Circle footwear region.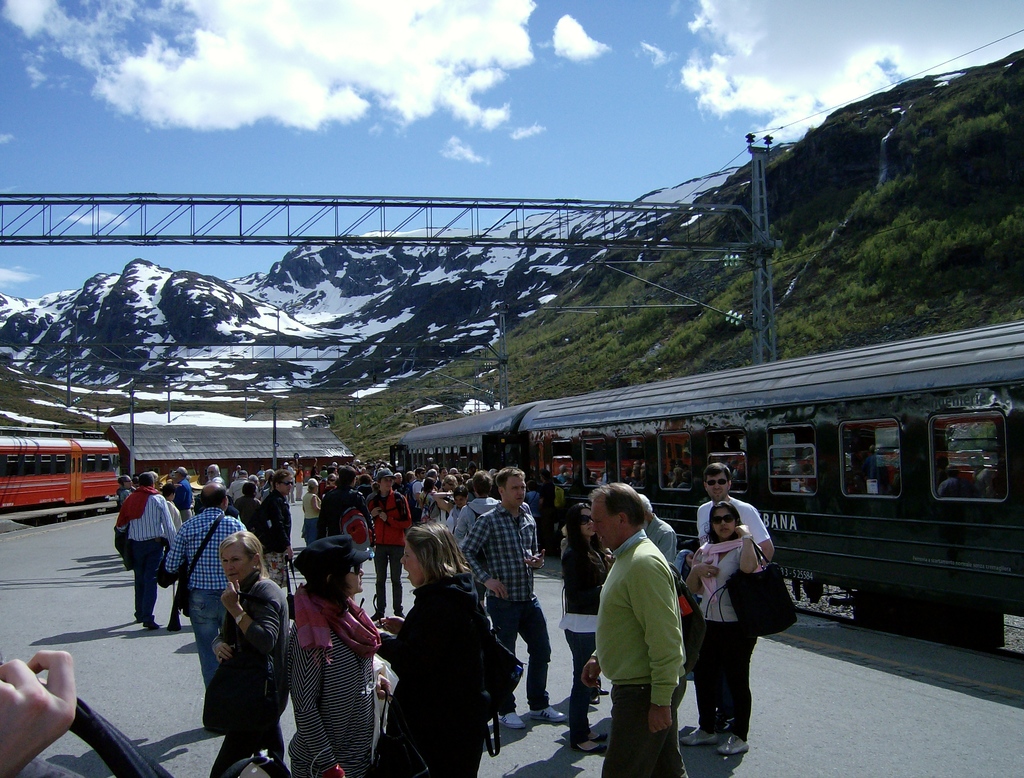
Region: box(679, 724, 717, 745).
